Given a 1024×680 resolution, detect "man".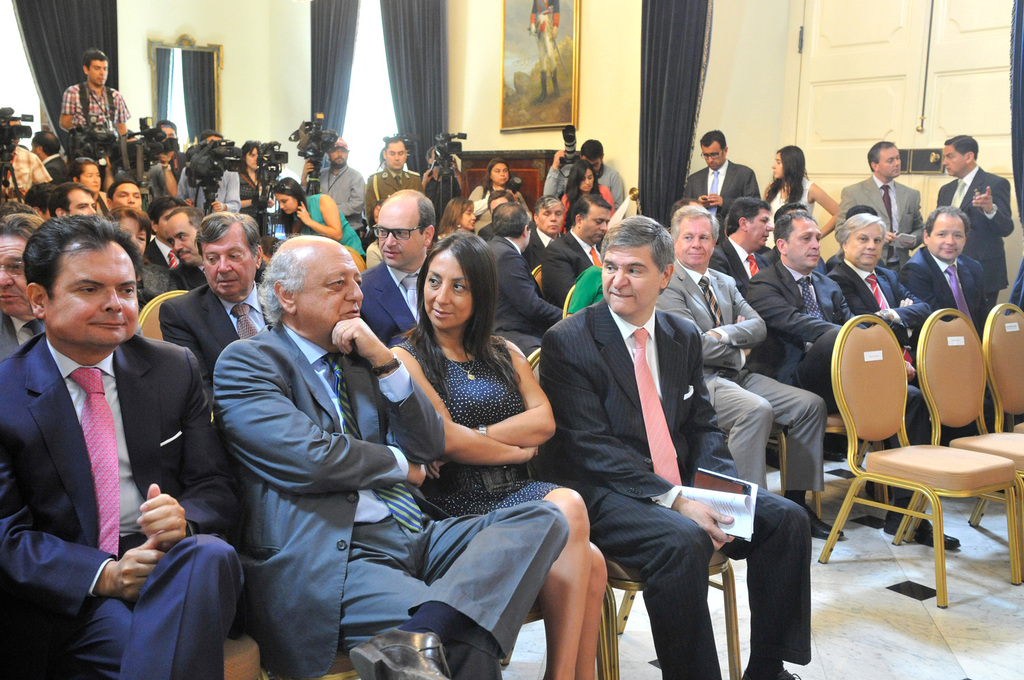
bbox=(361, 134, 423, 225).
